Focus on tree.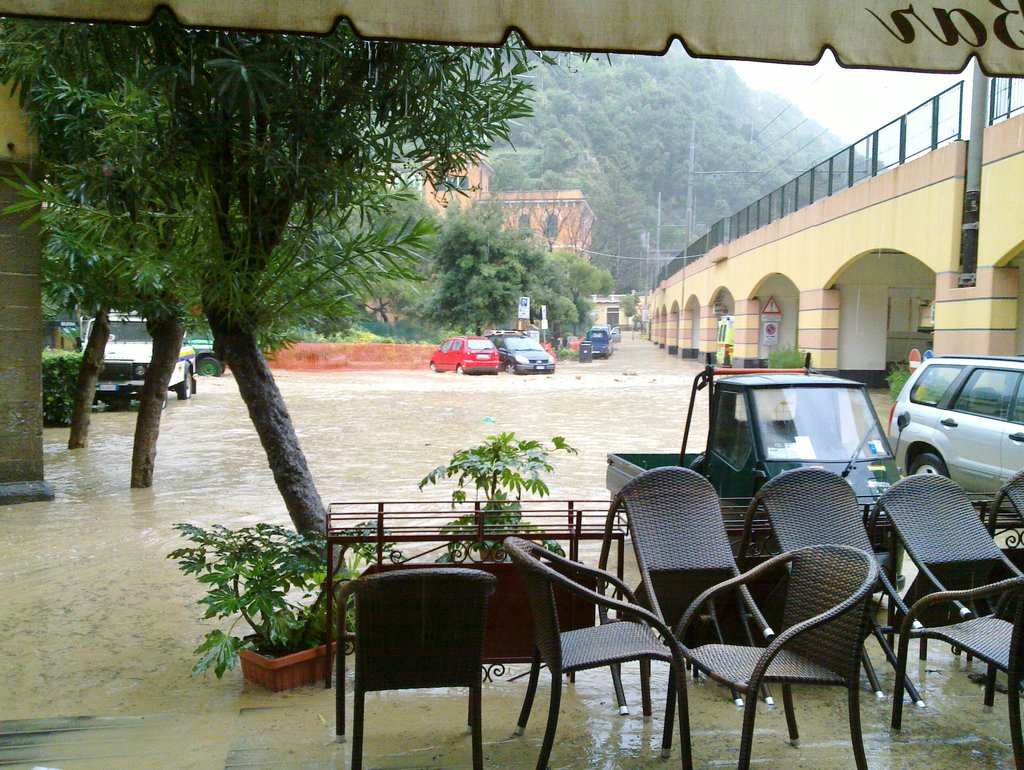
Focused at l=512, t=238, r=571, b=335.
